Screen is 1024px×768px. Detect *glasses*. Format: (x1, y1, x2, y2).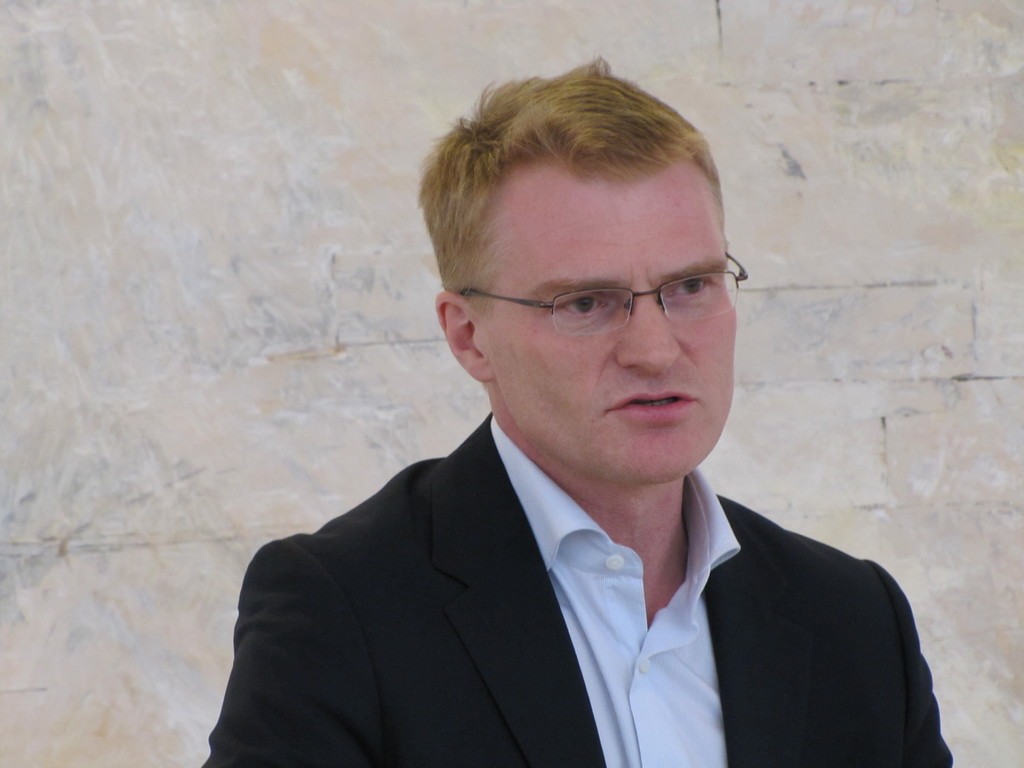
(457, 260, 741, 342).
